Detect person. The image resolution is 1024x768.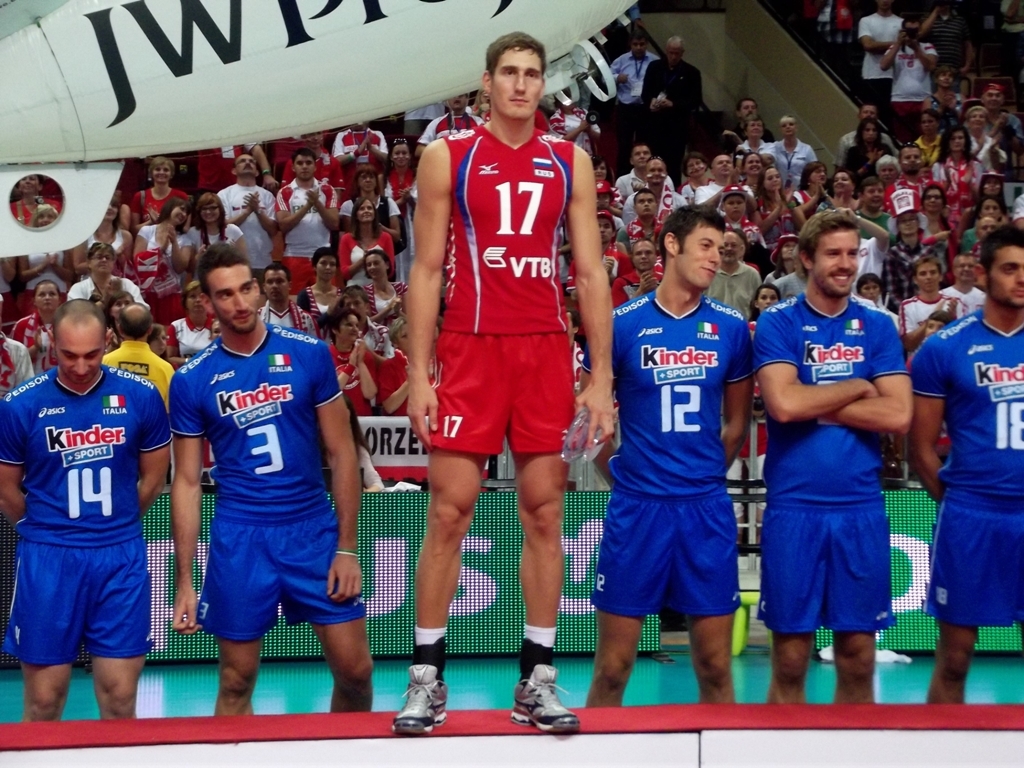
{"x1": 128, "y1": 151, "x2": 208, "y2": 230}.
